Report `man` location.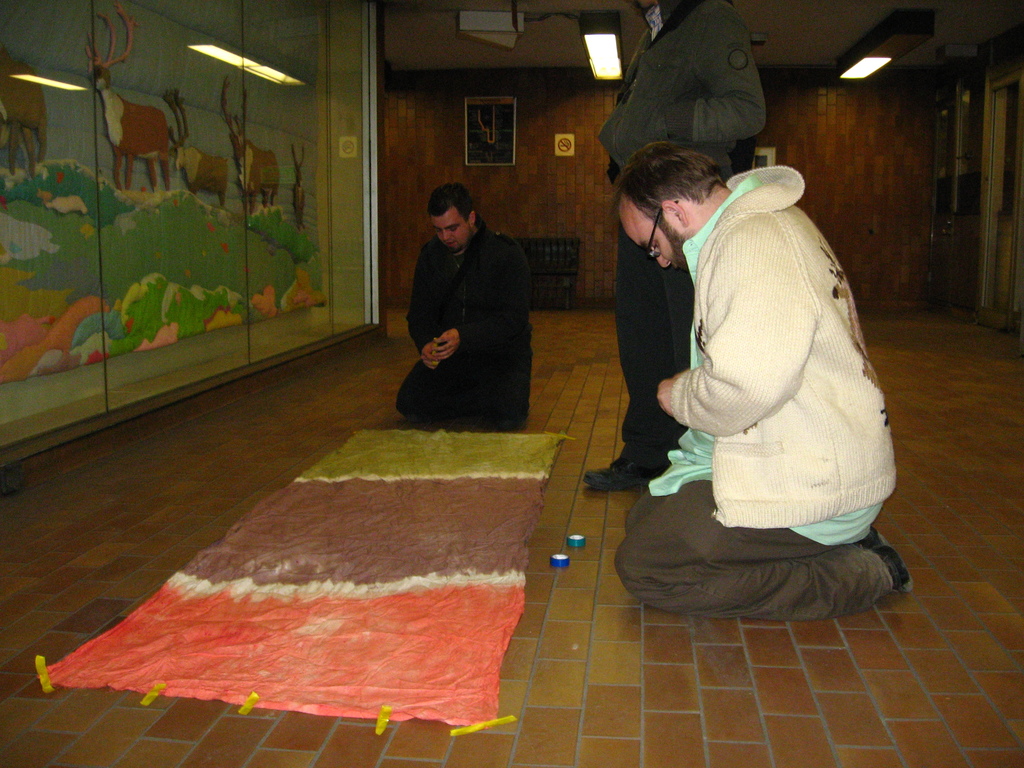
Report: bbox=[583, 0, 772, 492].
